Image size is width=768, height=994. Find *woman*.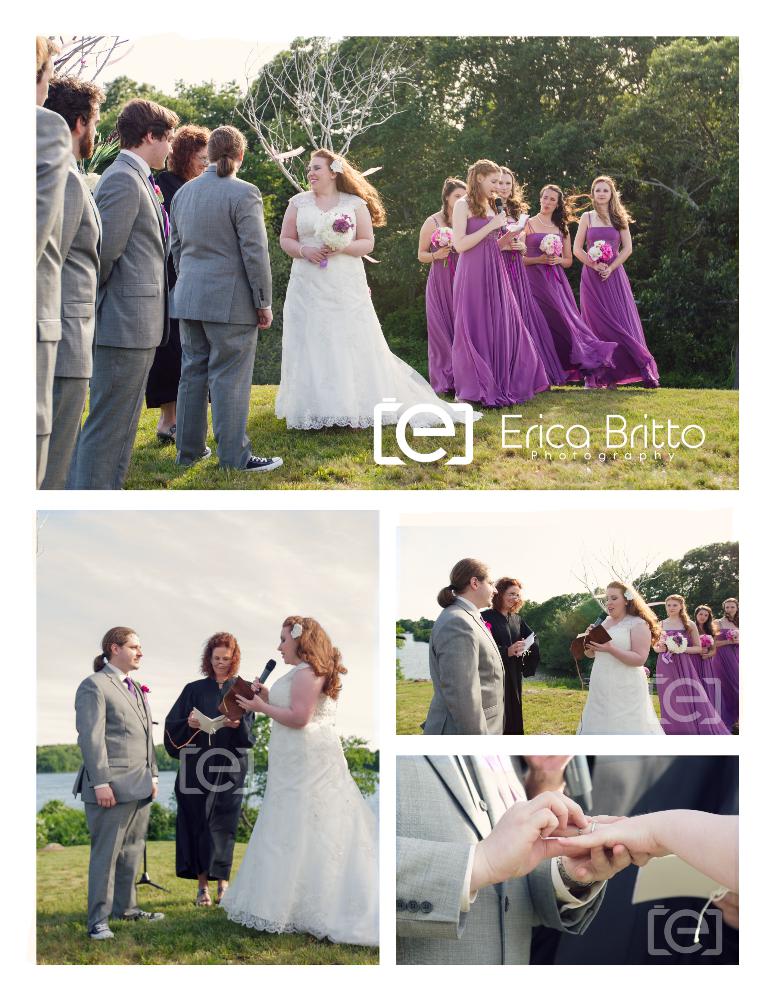
[492, 165, 559, 393].
